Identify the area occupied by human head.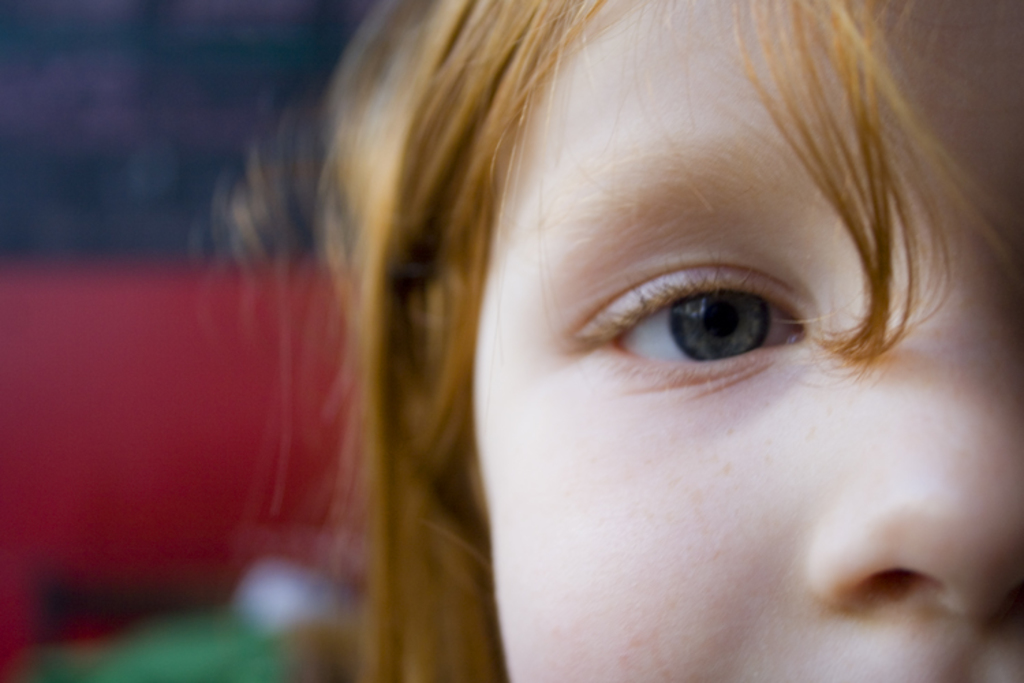
Area: region(273, 0, 1023, 682).
